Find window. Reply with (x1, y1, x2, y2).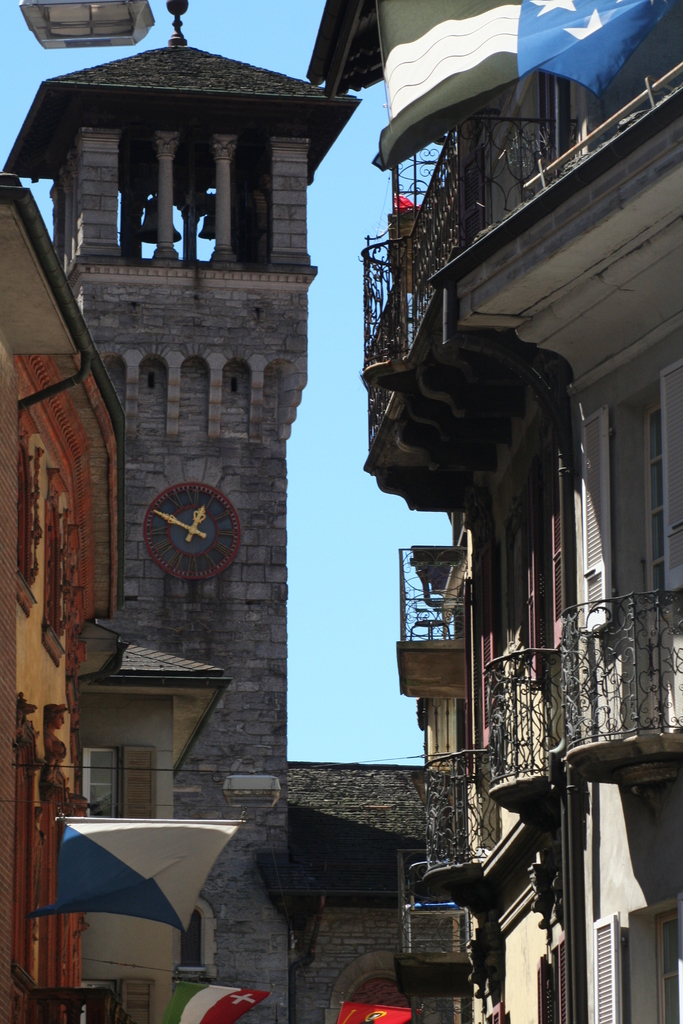
(531, 942, 573, 1023).
